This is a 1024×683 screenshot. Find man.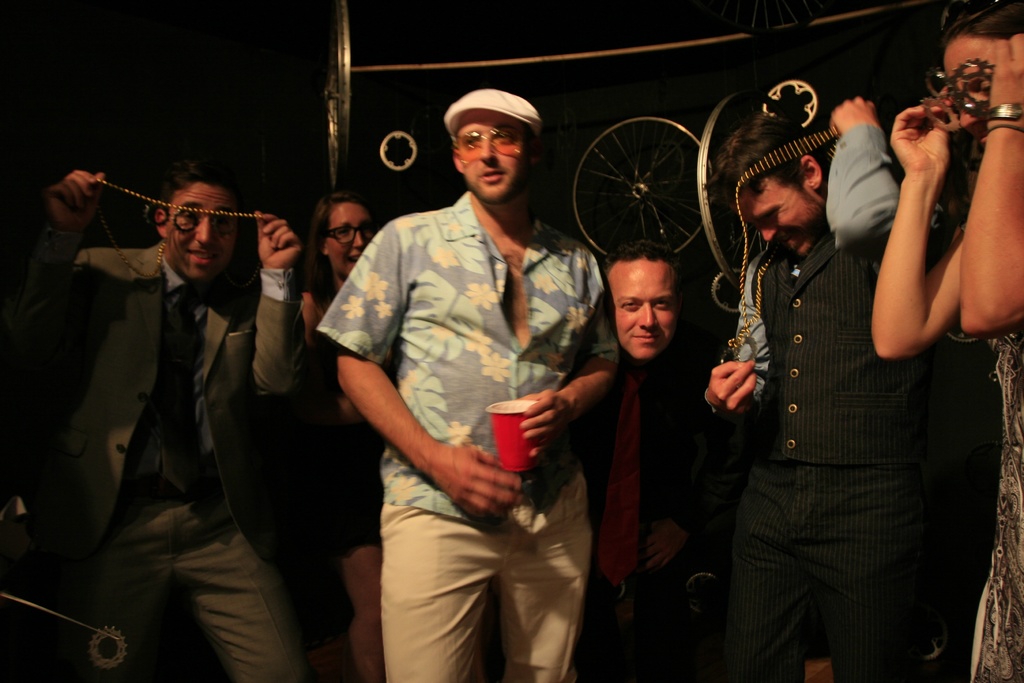
Bounding box: 312,78,632,668.
